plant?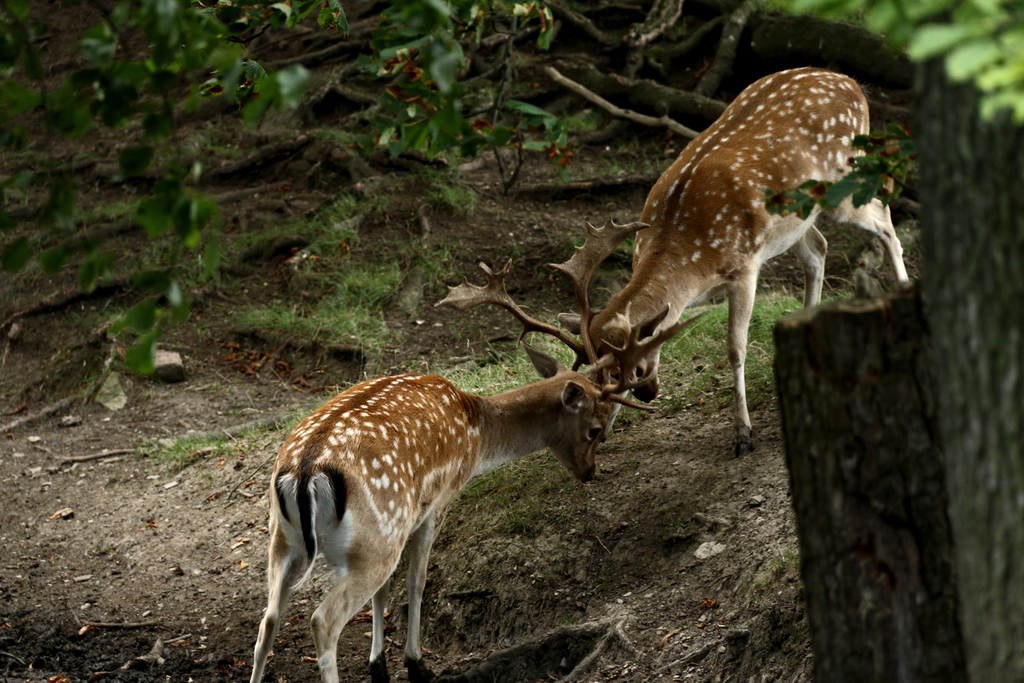
(x1=711, y1=0, x2=1023, y2=215)
